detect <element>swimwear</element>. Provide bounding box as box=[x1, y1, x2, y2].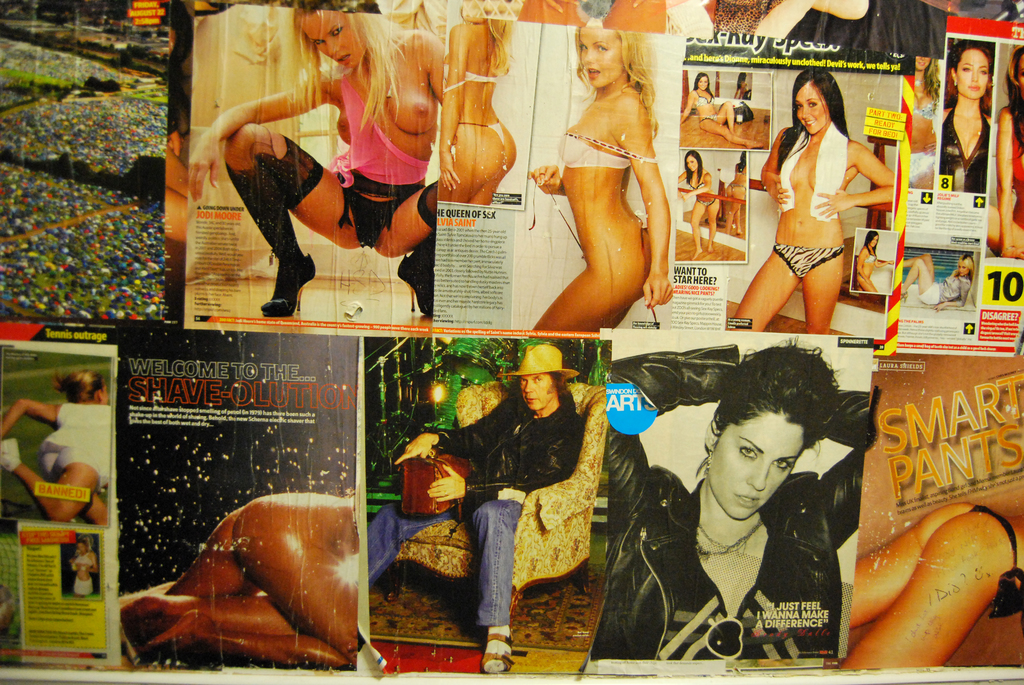
box=[863, 248, 879, 265].
